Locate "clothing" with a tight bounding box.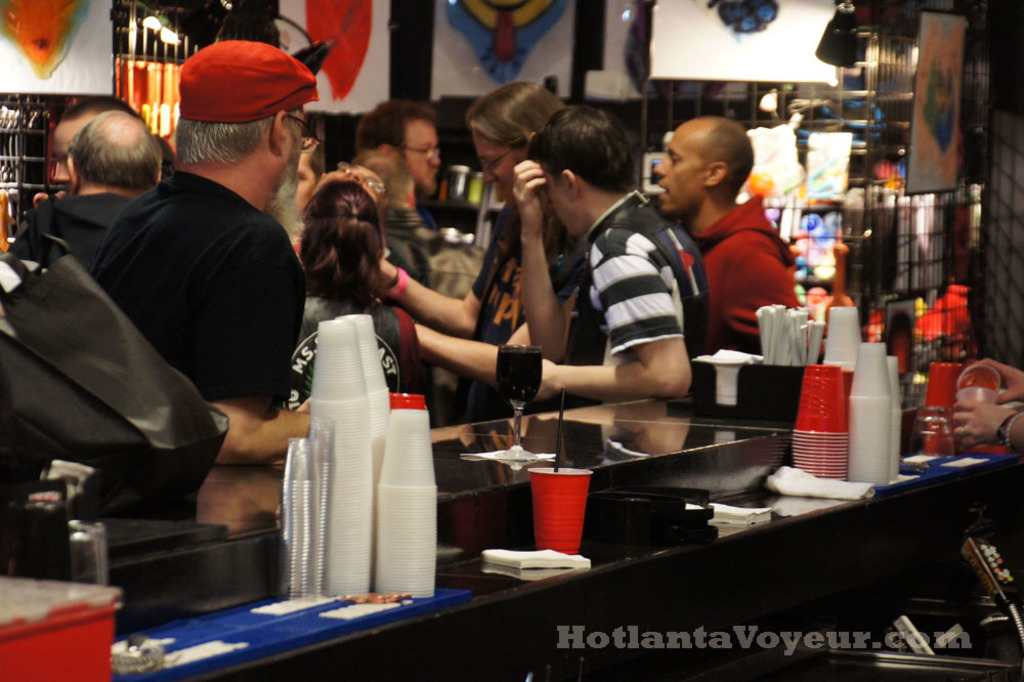
l=12, t=182, r=133, b=265.
